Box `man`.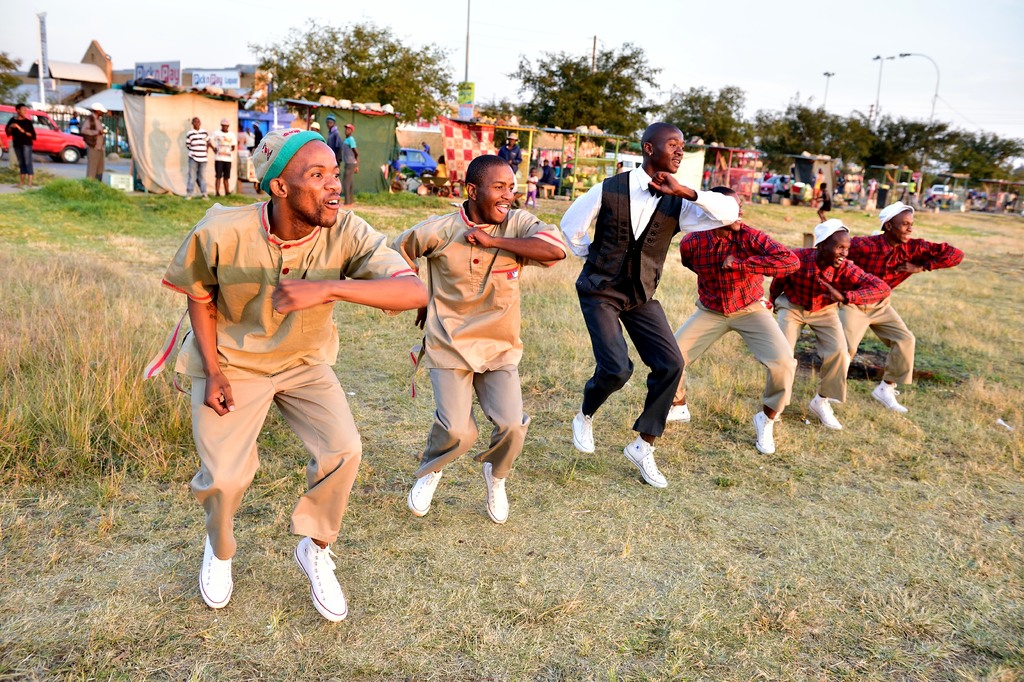
x1=340, y1=124, x2=362, y2=206.
